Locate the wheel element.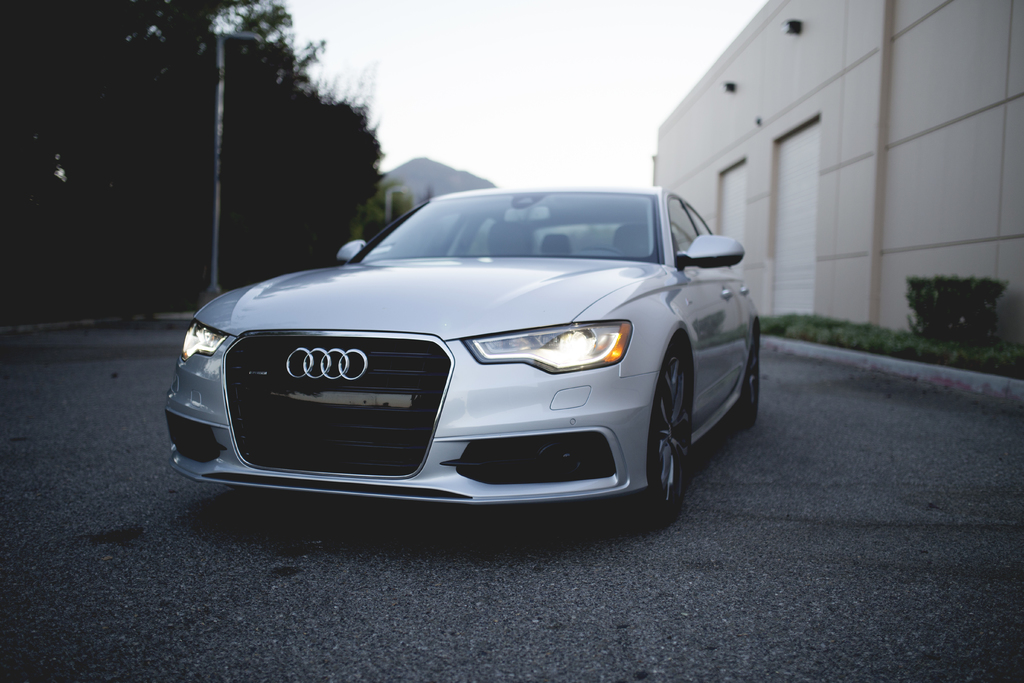
Element bbox: BBox(641, 349, 701, 516).
